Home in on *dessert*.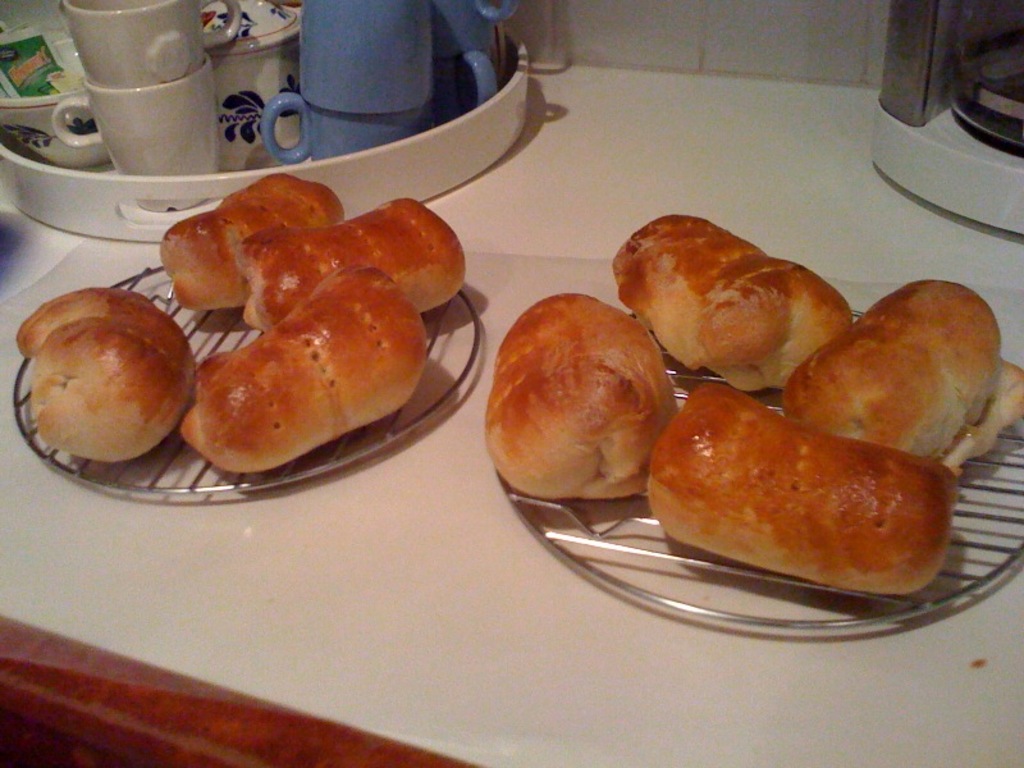
Homed in at left=156, top=174, right=337, bottom=305.
